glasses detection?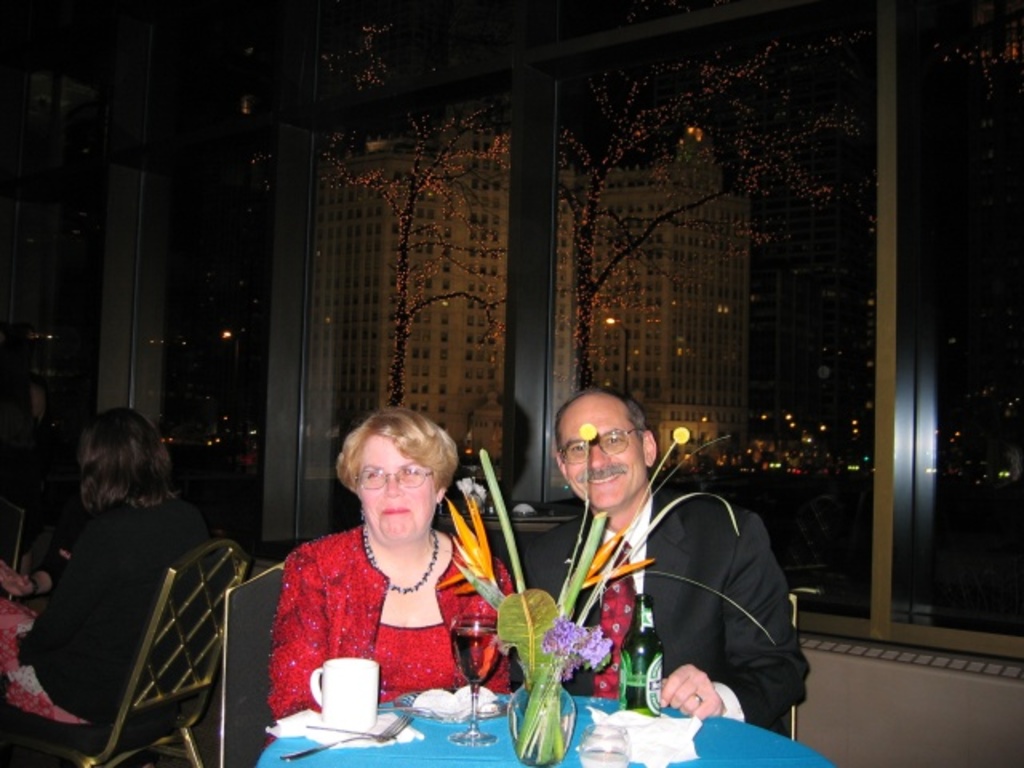
557, 414, 648, 462
